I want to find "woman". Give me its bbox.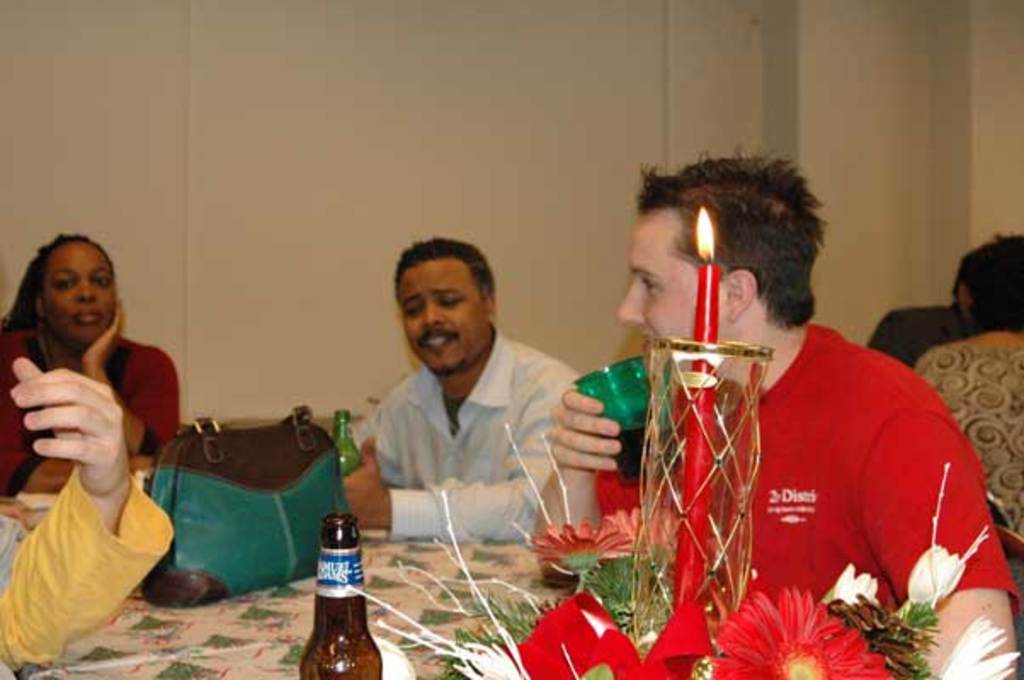
0 233 182 493.
